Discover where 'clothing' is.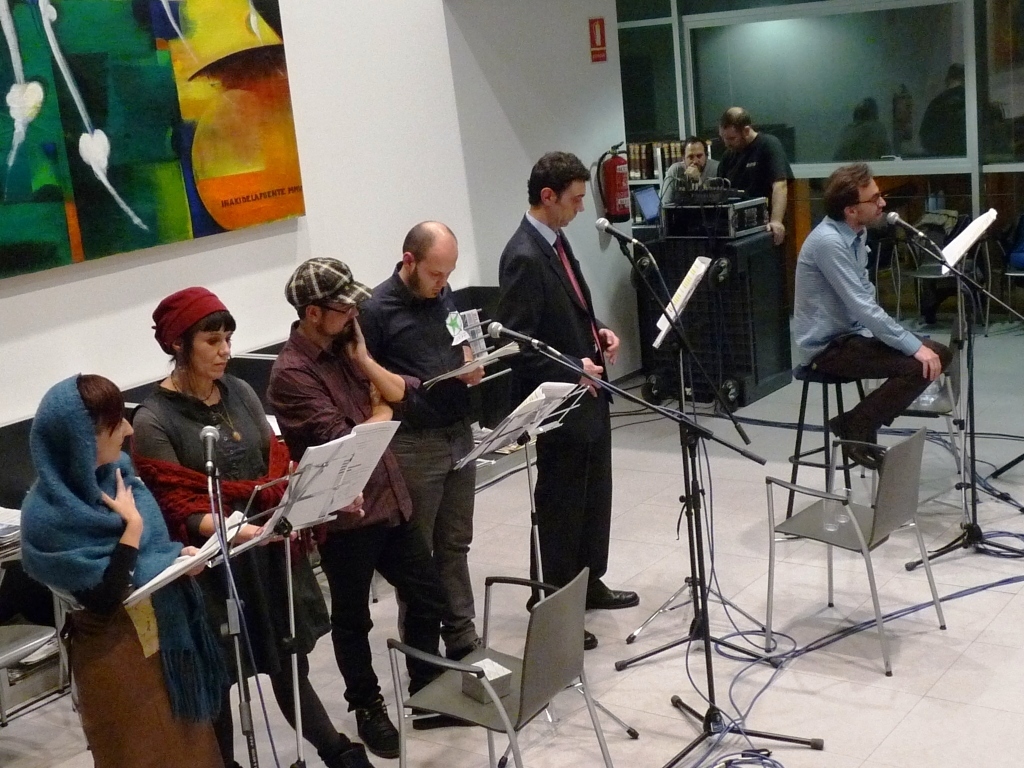
Discovered at [722,130,794,221].
